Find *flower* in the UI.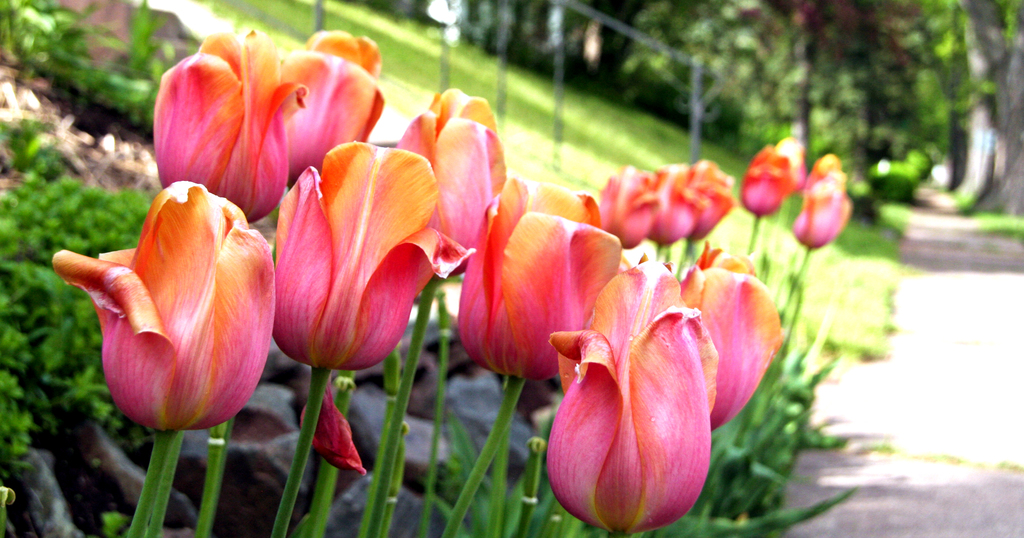
UI element at bbox=(299, 386, 367, 480).
